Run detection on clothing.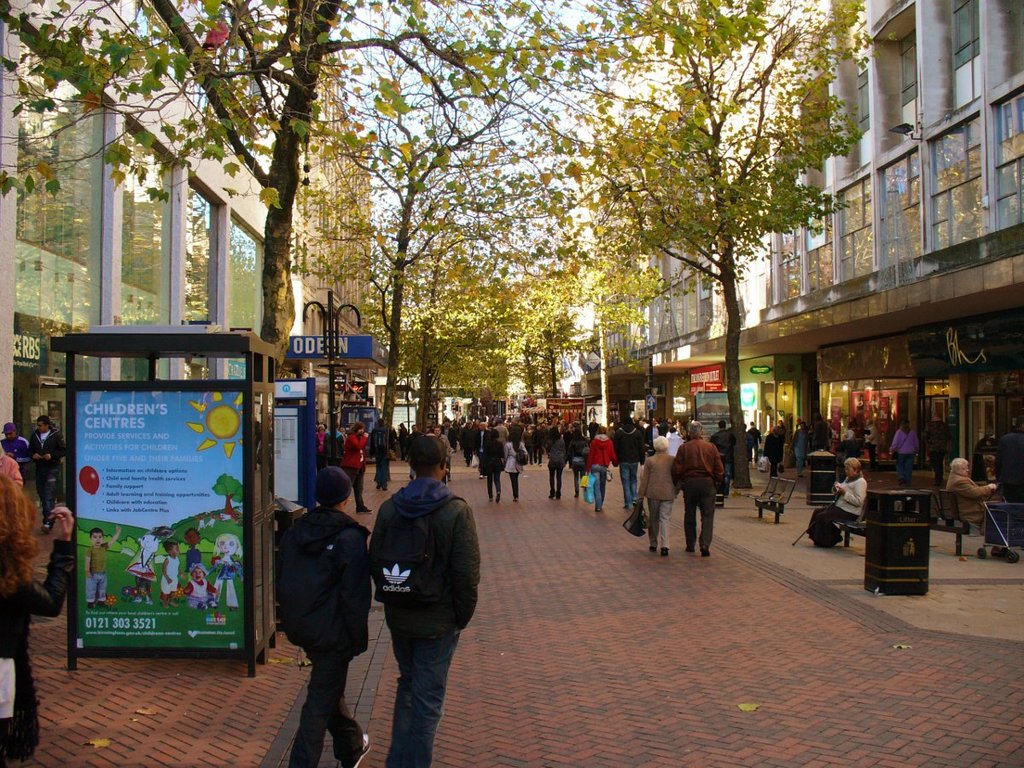
Result: pyautogui.locateOnScreen(184, 575, 216, 611).
